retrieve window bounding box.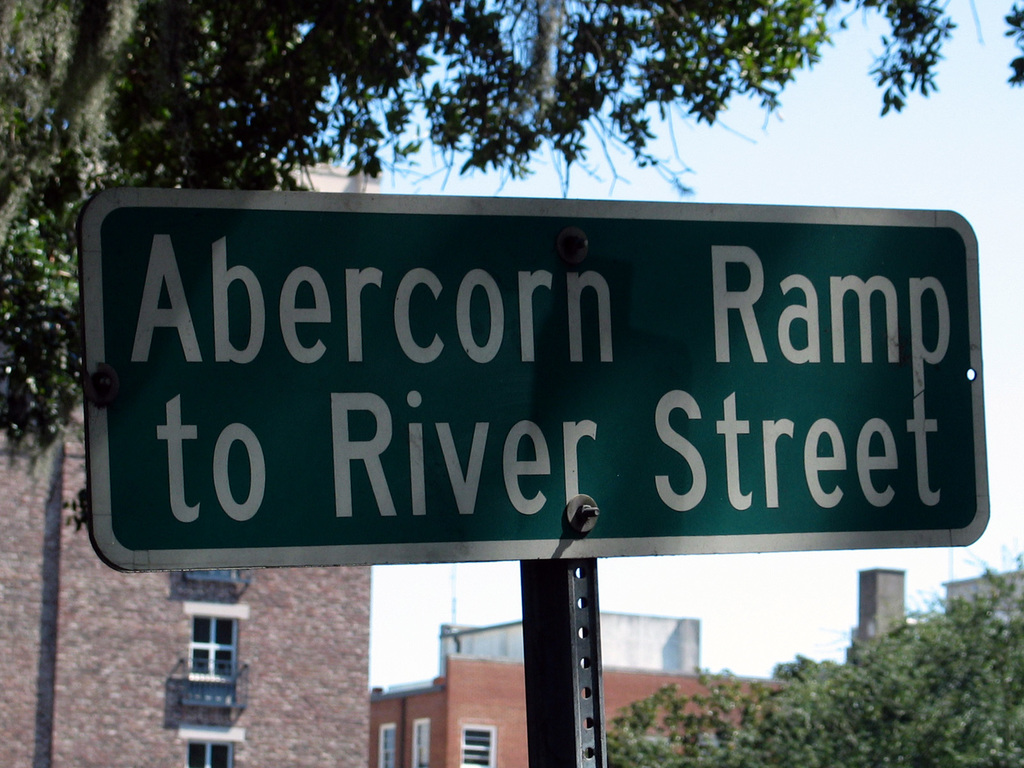
Bounding box: x1=464, y1=721, x2=489, y2=767.
